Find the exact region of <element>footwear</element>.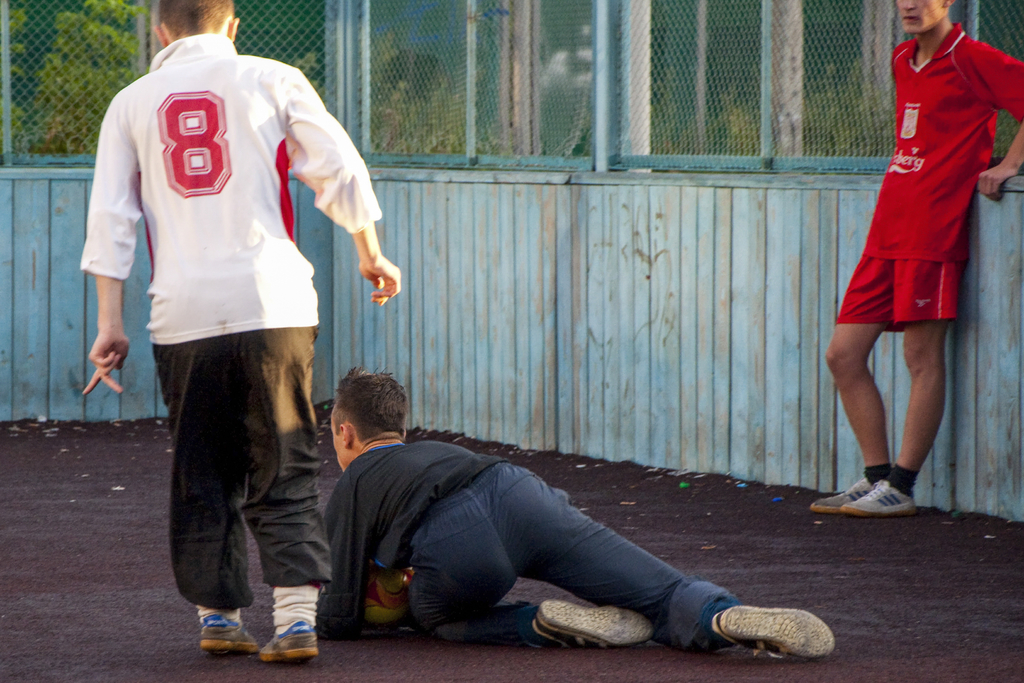
Exact region: 809:475:875:515.
